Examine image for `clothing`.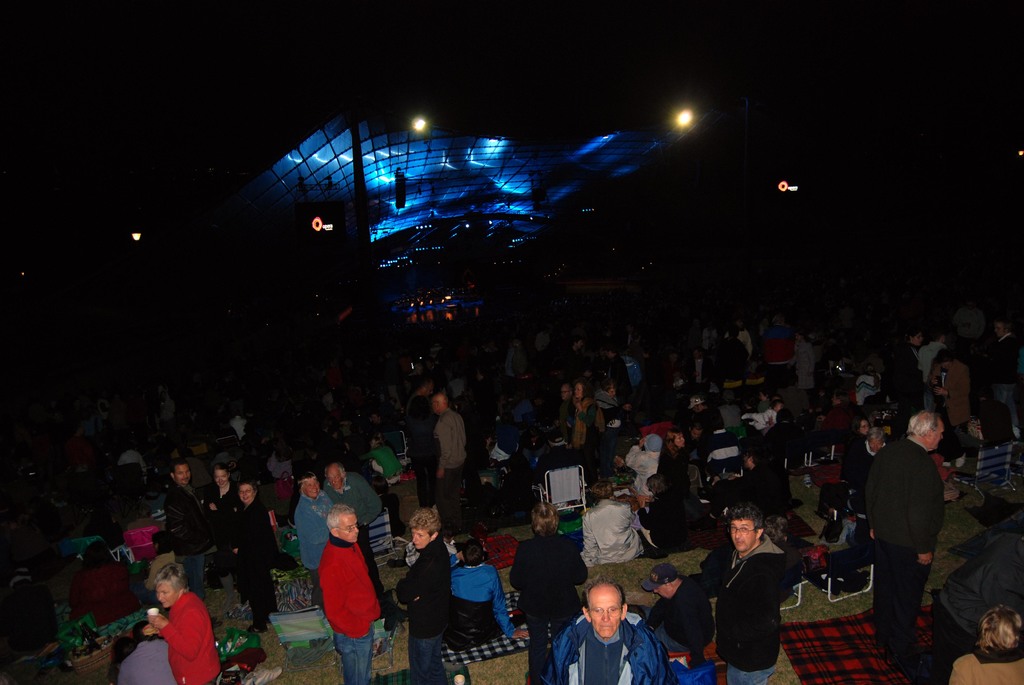
Examination result: 161 395 175 426.
